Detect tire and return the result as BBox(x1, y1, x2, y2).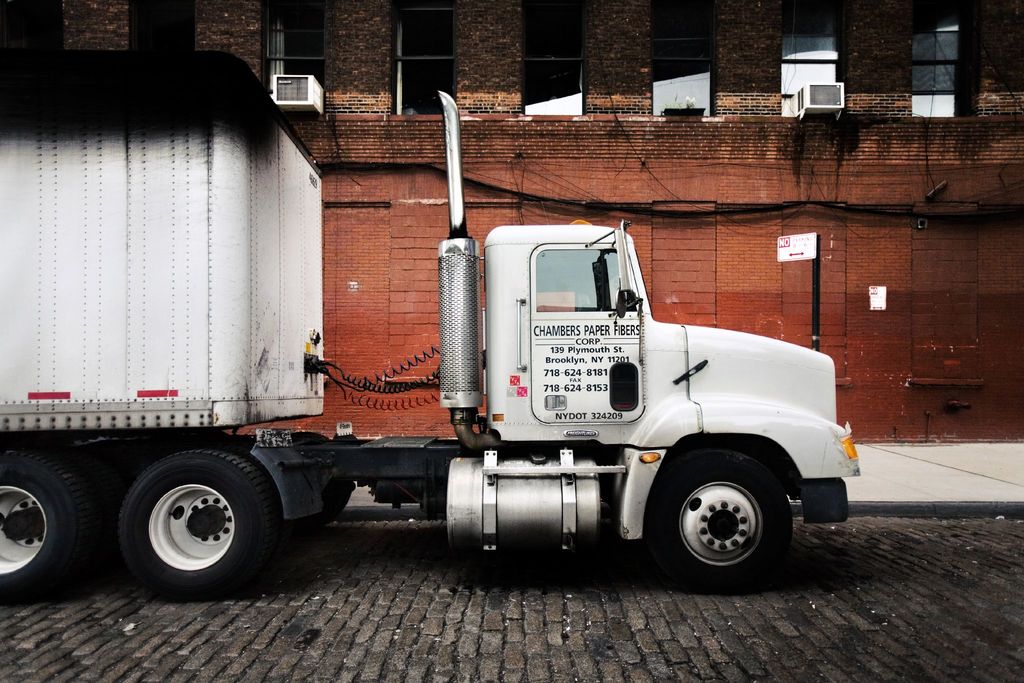
BBox(638, 444, 803, 588).
